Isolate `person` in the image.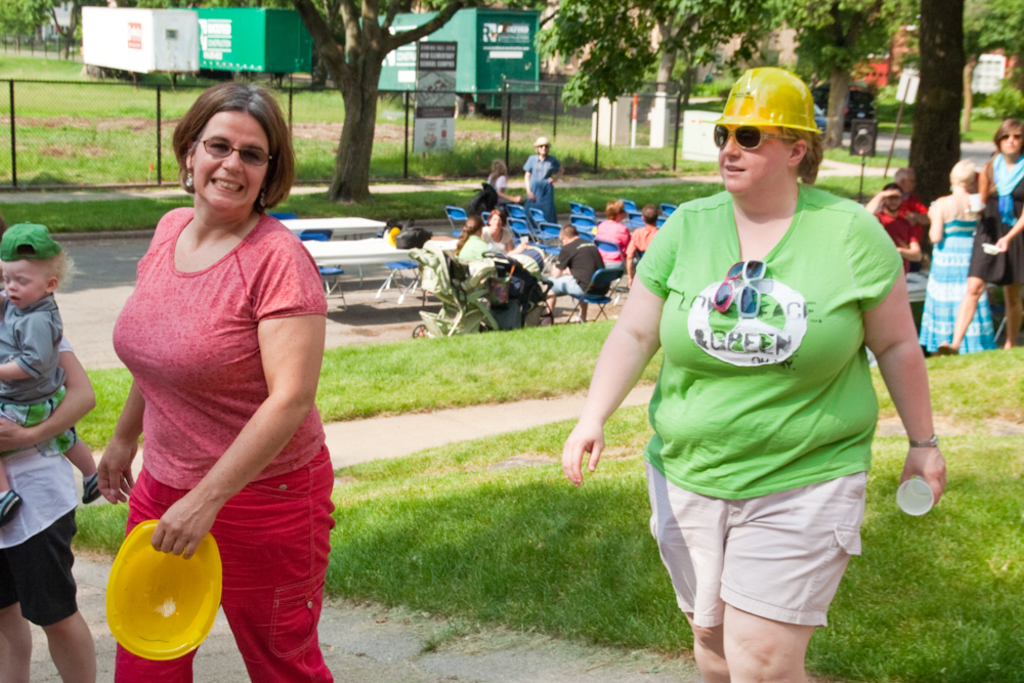
Isolated region: <box>478,210,515,255</box>.
